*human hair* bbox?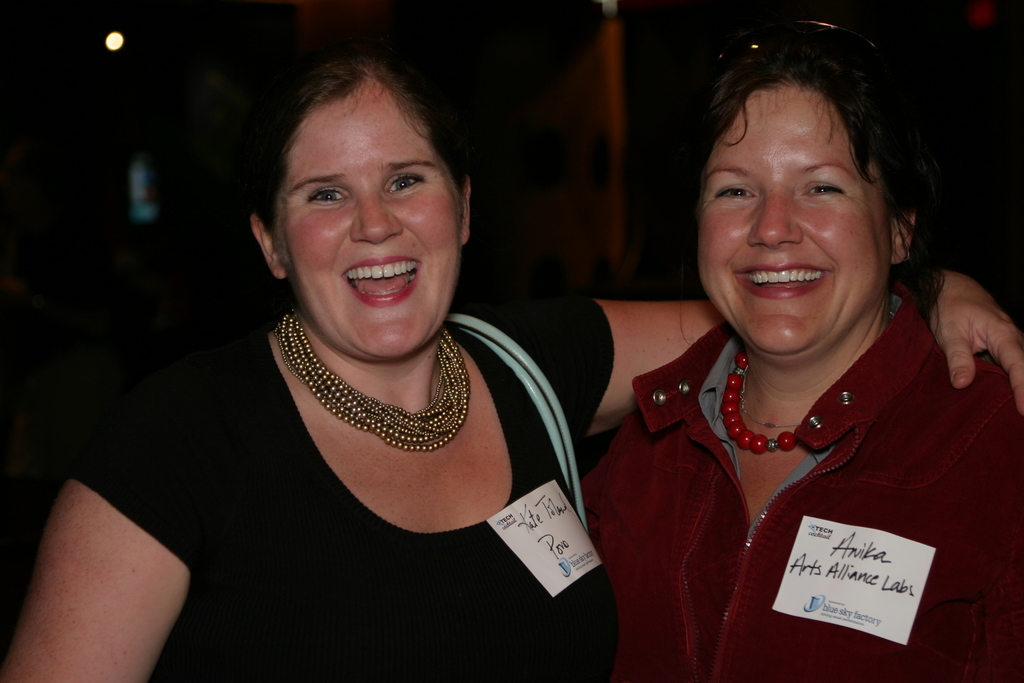
rect(250, 43, 468, 206)
